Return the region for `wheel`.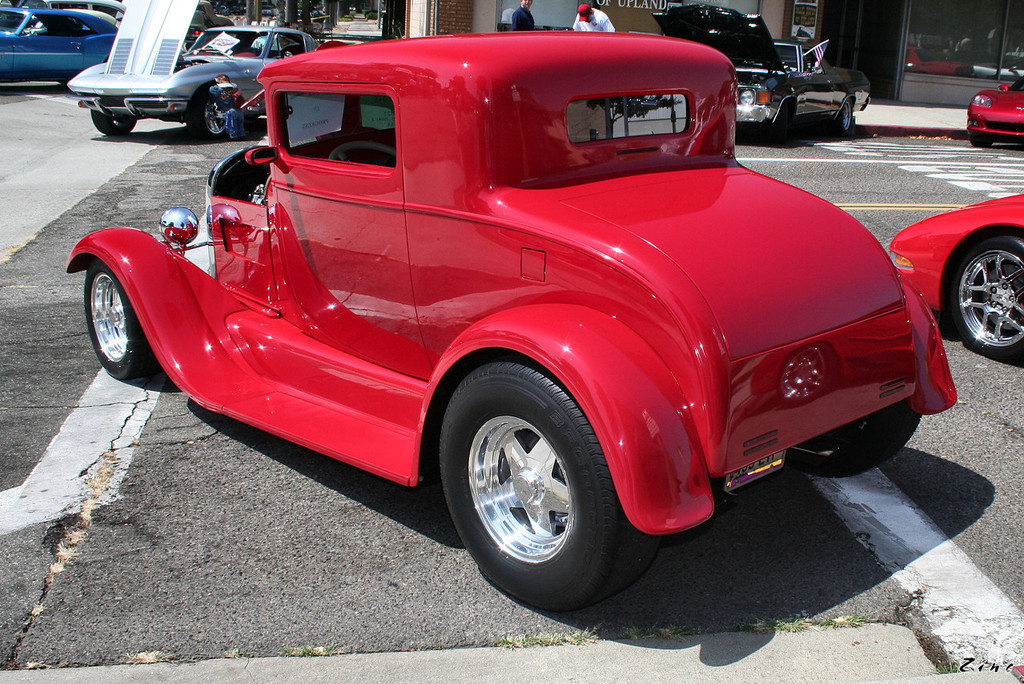
l=971, t=137, r=992, b=145.
